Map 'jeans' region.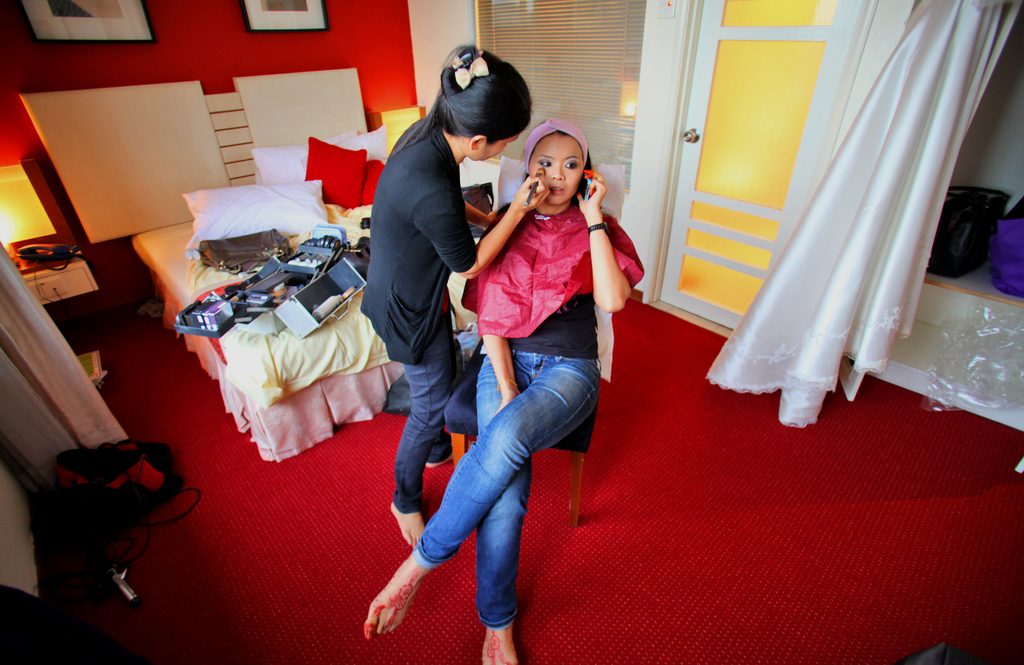
Mapped to bbox=[390, 358, 454, 511].
